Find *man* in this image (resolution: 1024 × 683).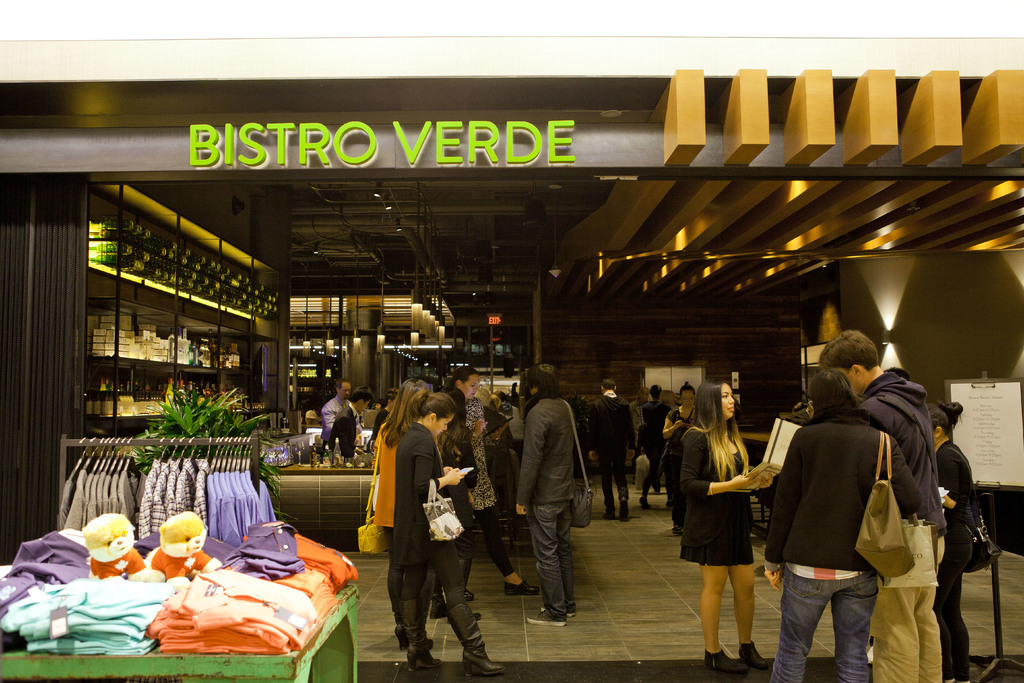
x1=332, y1=390, x2=372, y2=456.
